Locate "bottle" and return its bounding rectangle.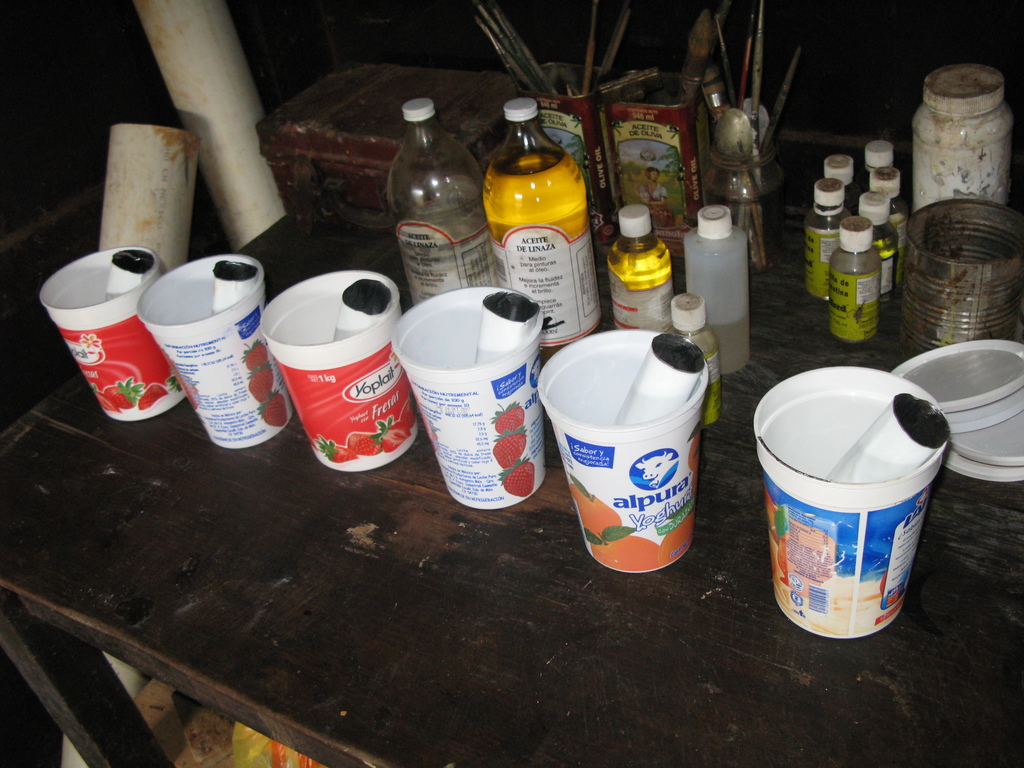
868,166,909,256.
